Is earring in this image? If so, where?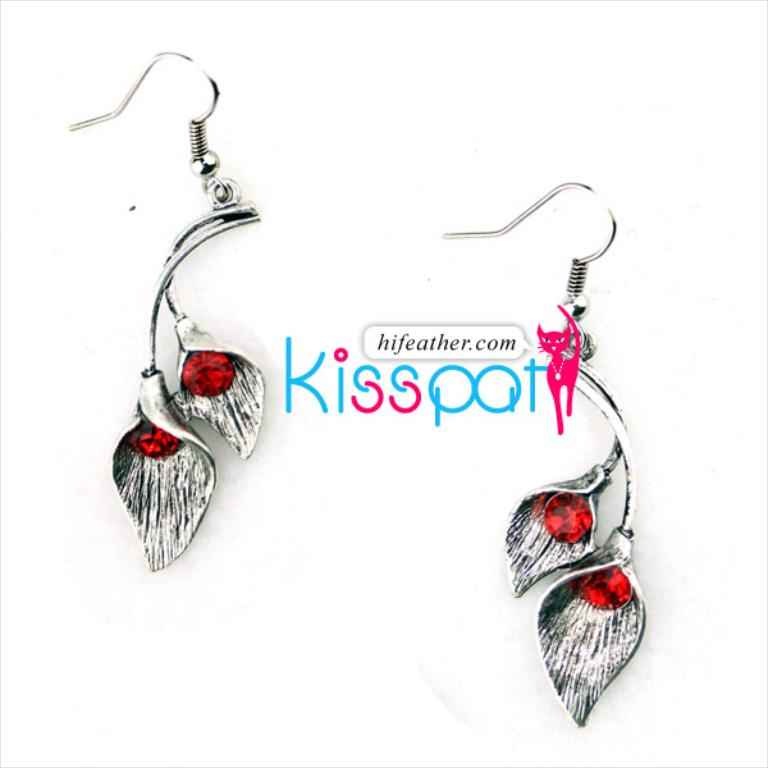
Yes, at locate(438, 178, 644, 726).
